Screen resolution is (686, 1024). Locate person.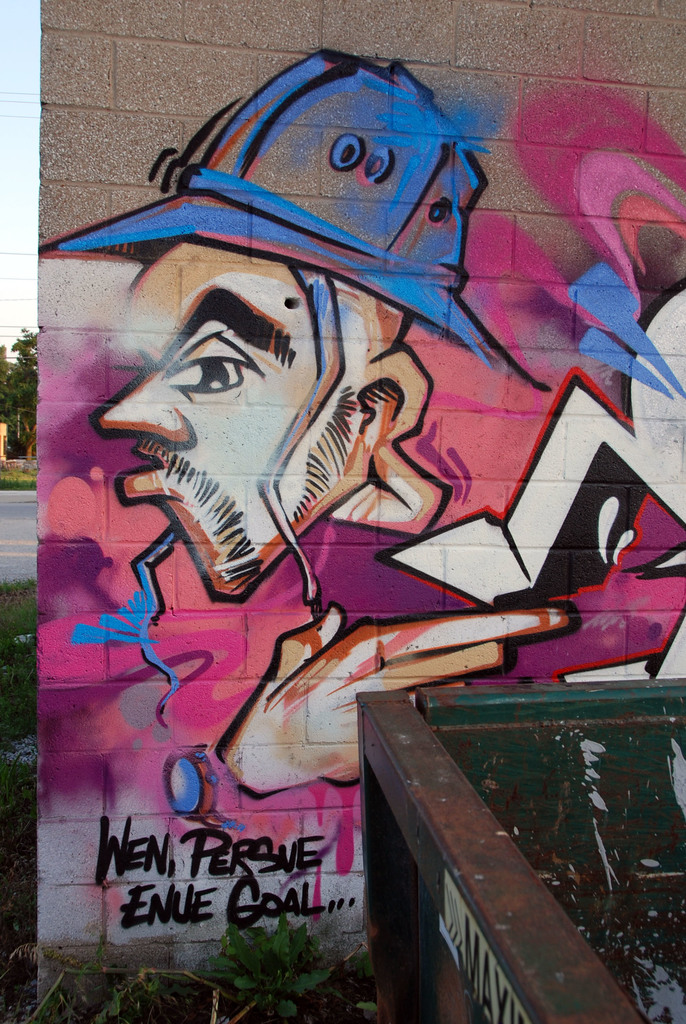
bbox=(102, 211, 560, 954).
